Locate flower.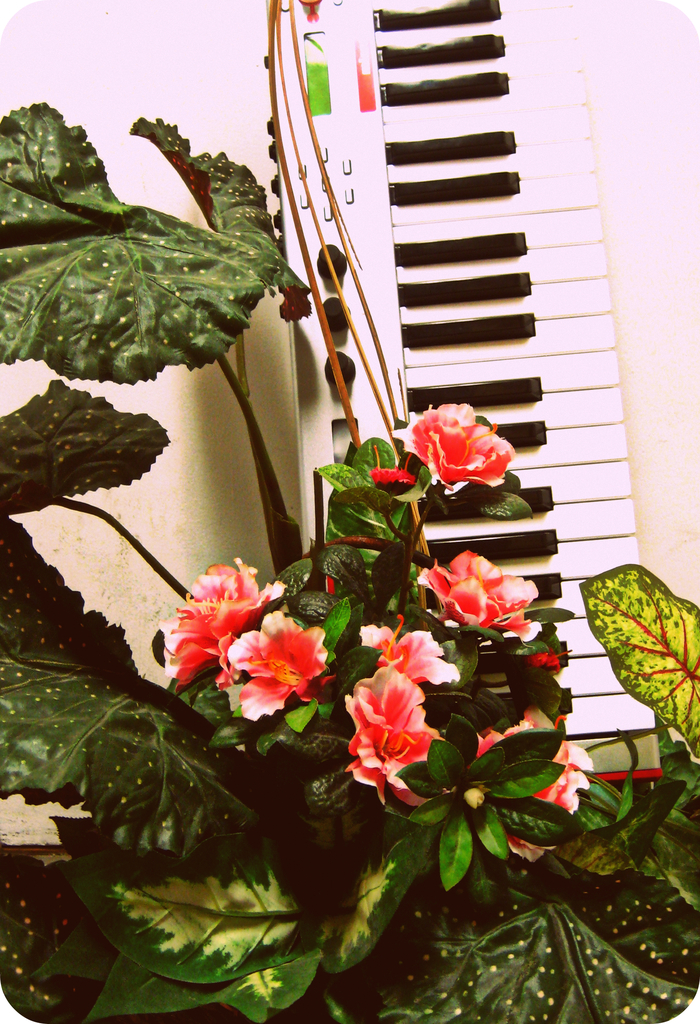
Bounding box: <region>222, 609, 339, 721</region>.
